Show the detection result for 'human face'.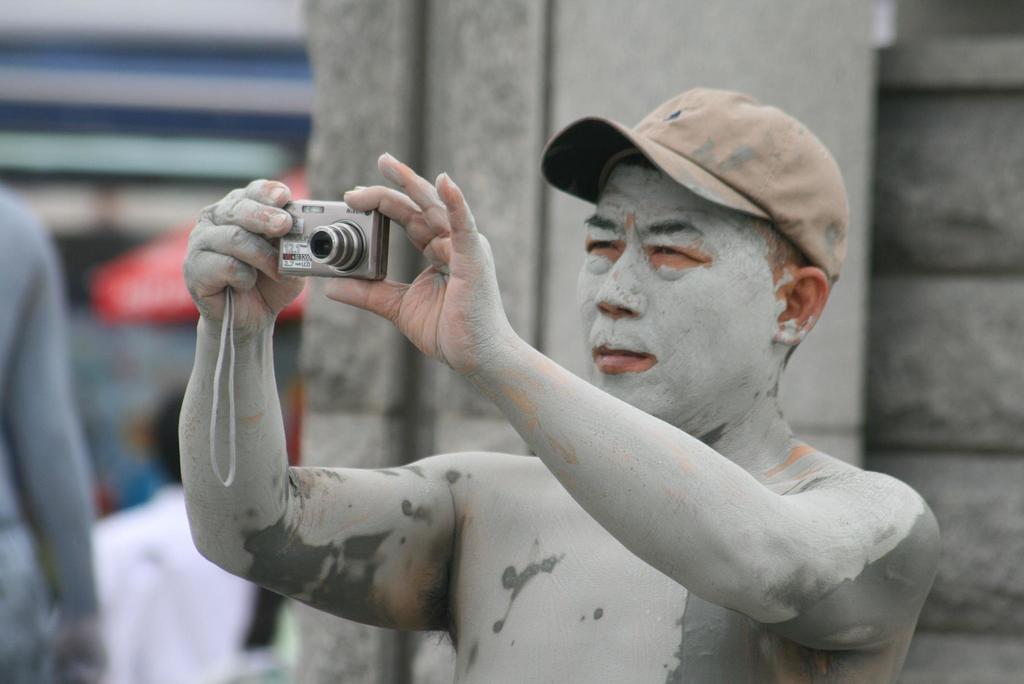
crop(579, 155, 780, 437).
